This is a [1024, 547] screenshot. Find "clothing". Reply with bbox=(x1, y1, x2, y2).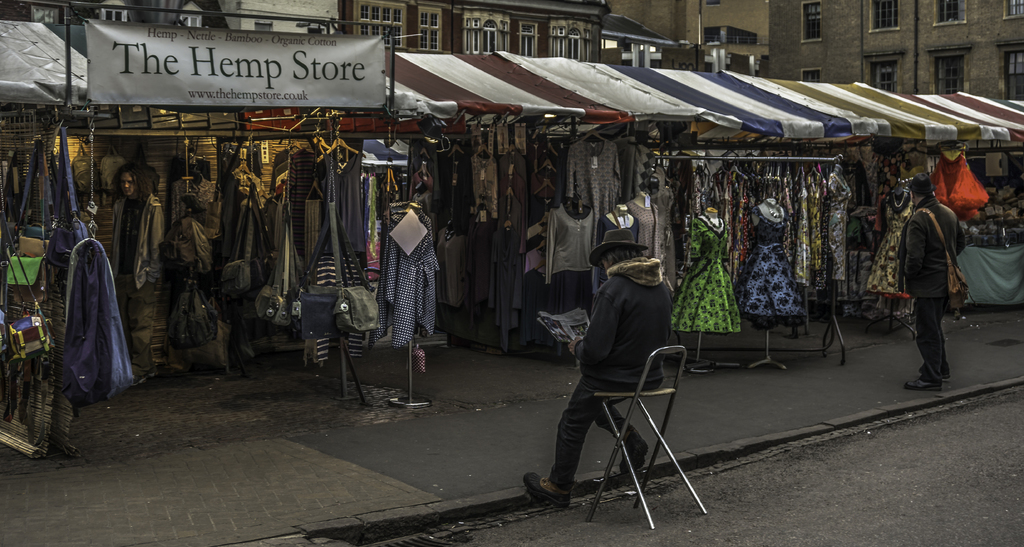
bbox=(106, 190, 168, 375).
